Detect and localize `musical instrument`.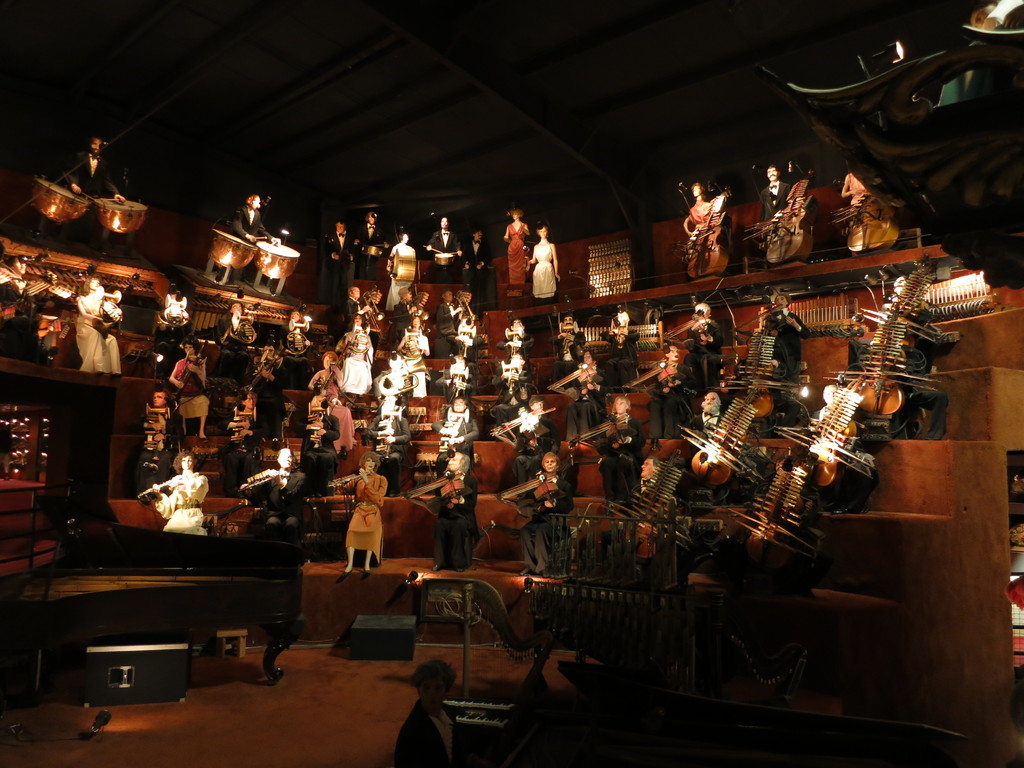
Localized at pyautogui.locateOnScreen(740, 172, 818, 271).
